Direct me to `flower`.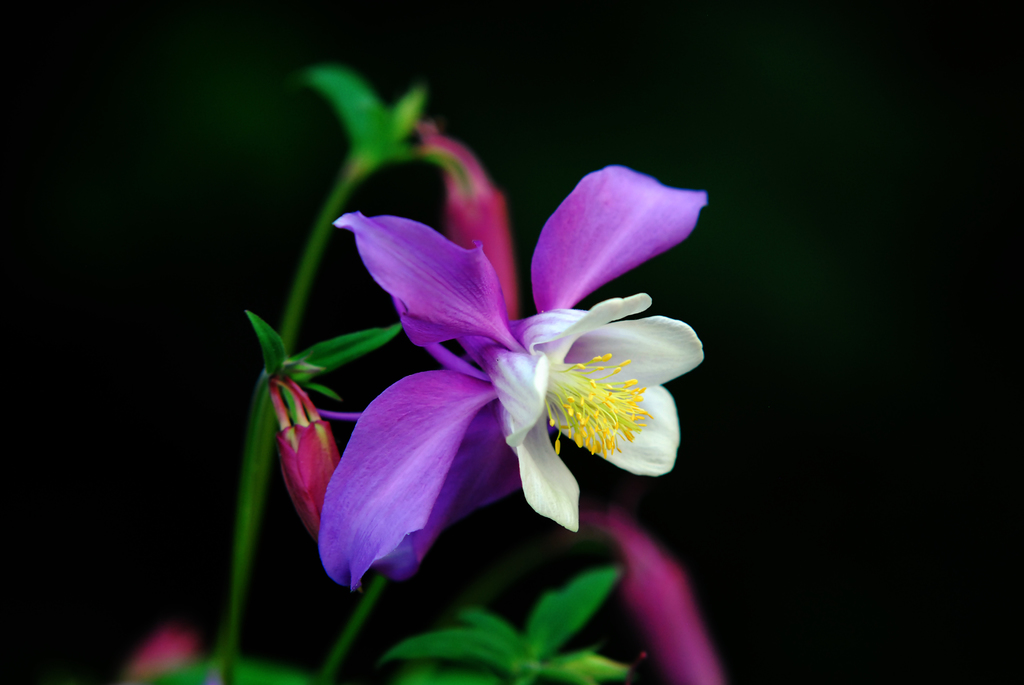
Direction: <box>289,134,720,591</box>.
